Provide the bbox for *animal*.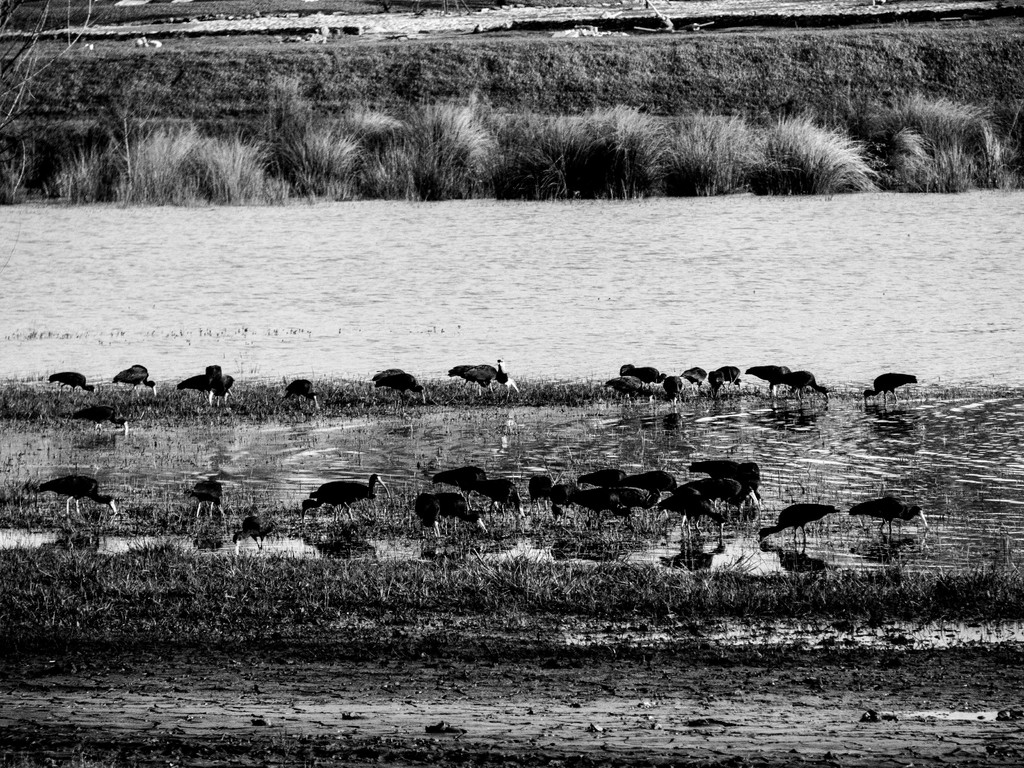
box(866, 371, 922, 410).
